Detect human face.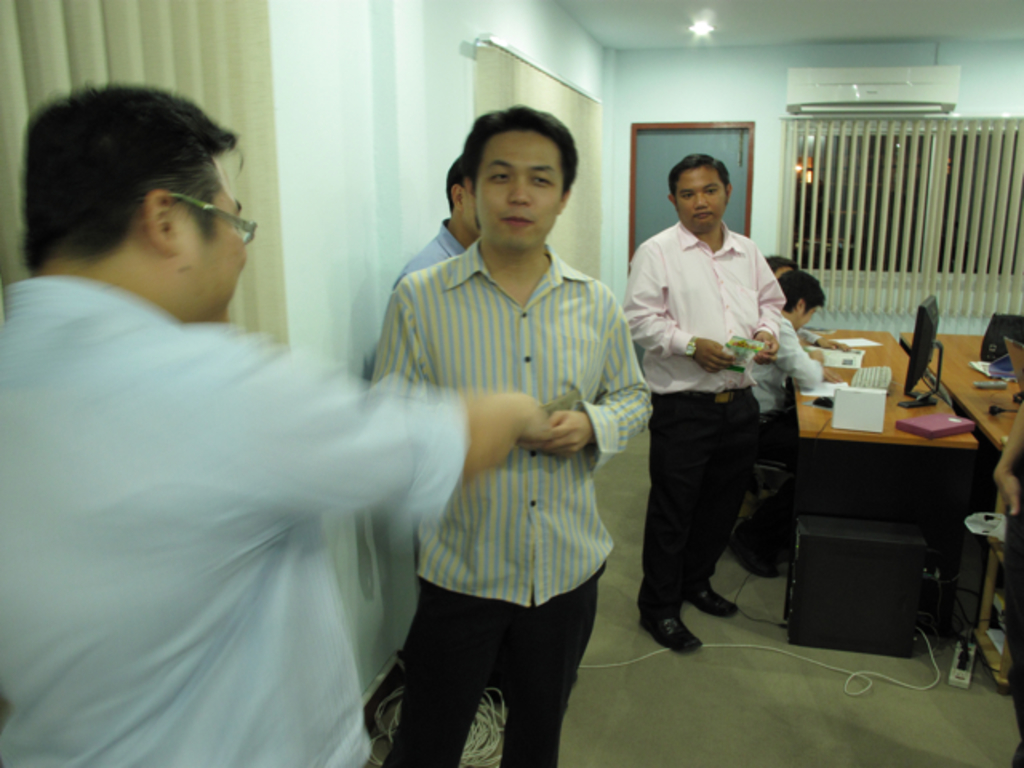
Detected at (798, 304, 814, 331).
